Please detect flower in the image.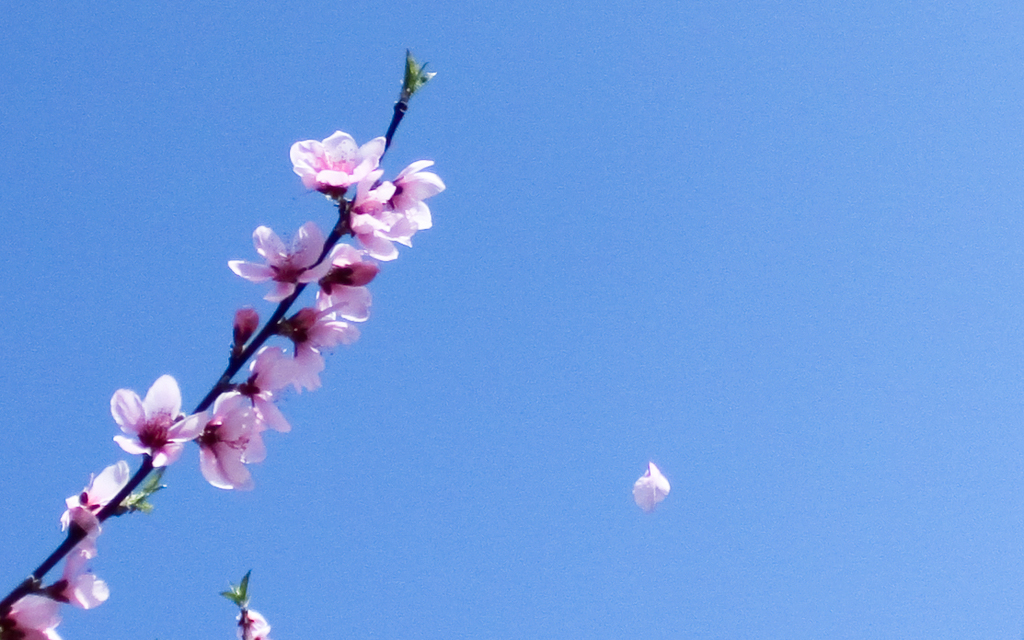
(x1=117, y1=371, x2=213, y2=476).
